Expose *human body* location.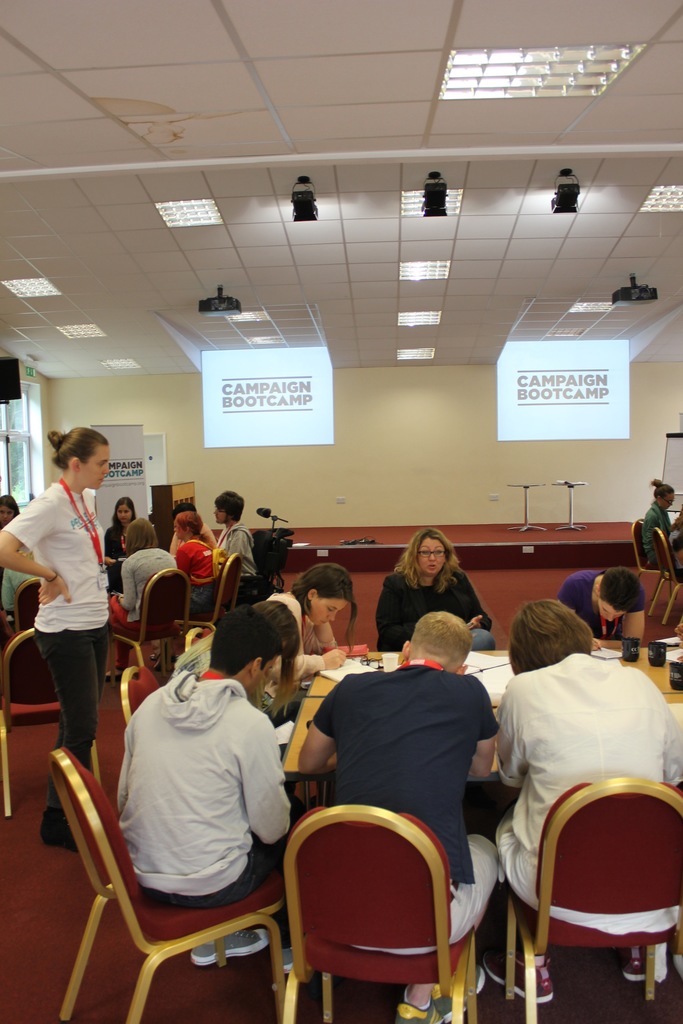
Exposed at bbox(293, 657, 500, 1023).
